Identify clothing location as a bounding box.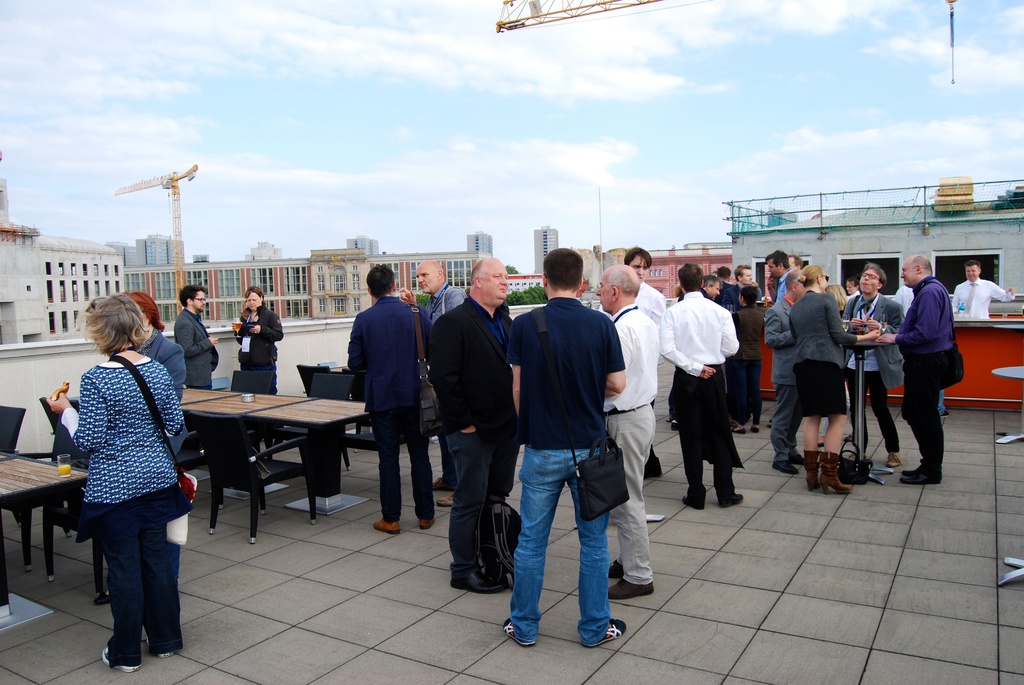
x1=634, y1=286, x2=666, y2=350.
